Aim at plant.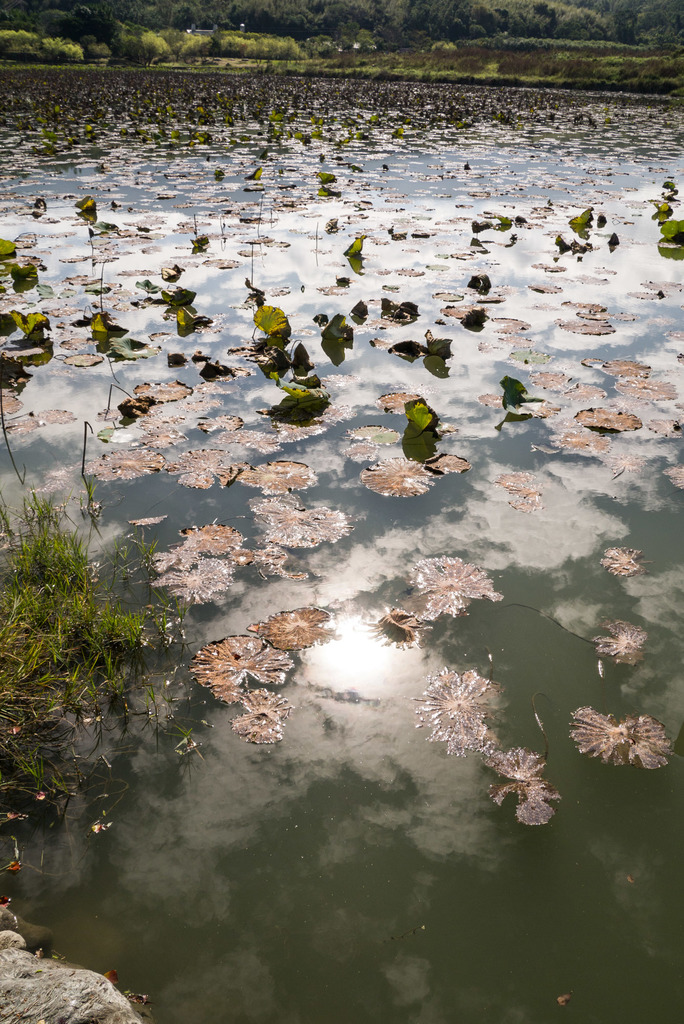
Aimed at 390,340,466,363.
